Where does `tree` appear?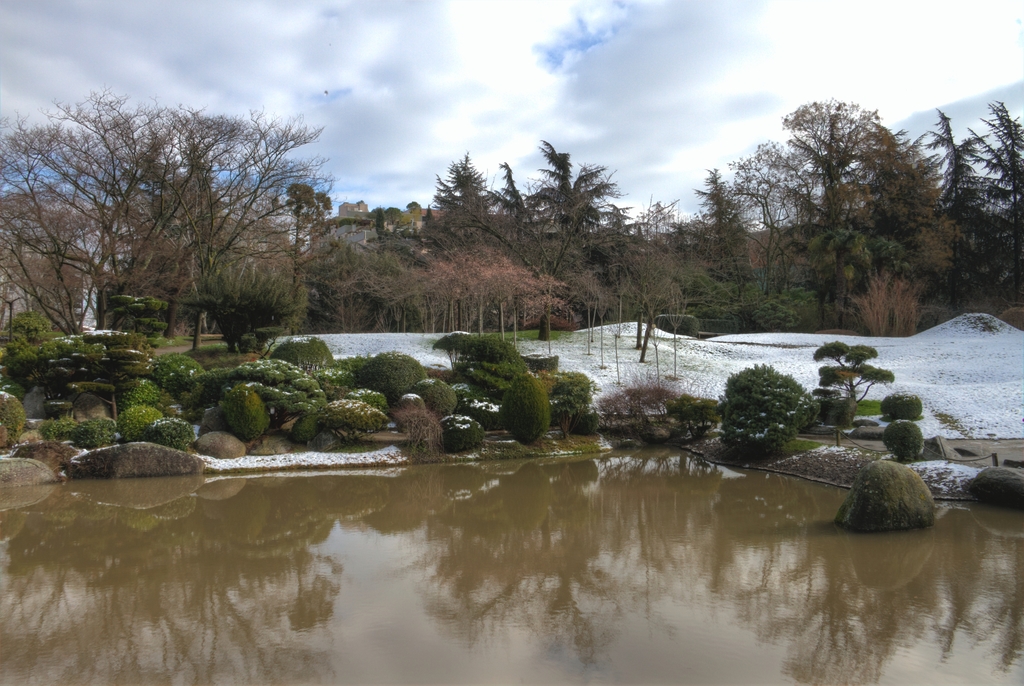
Appears at BBox(422, 132, 640, 301).
